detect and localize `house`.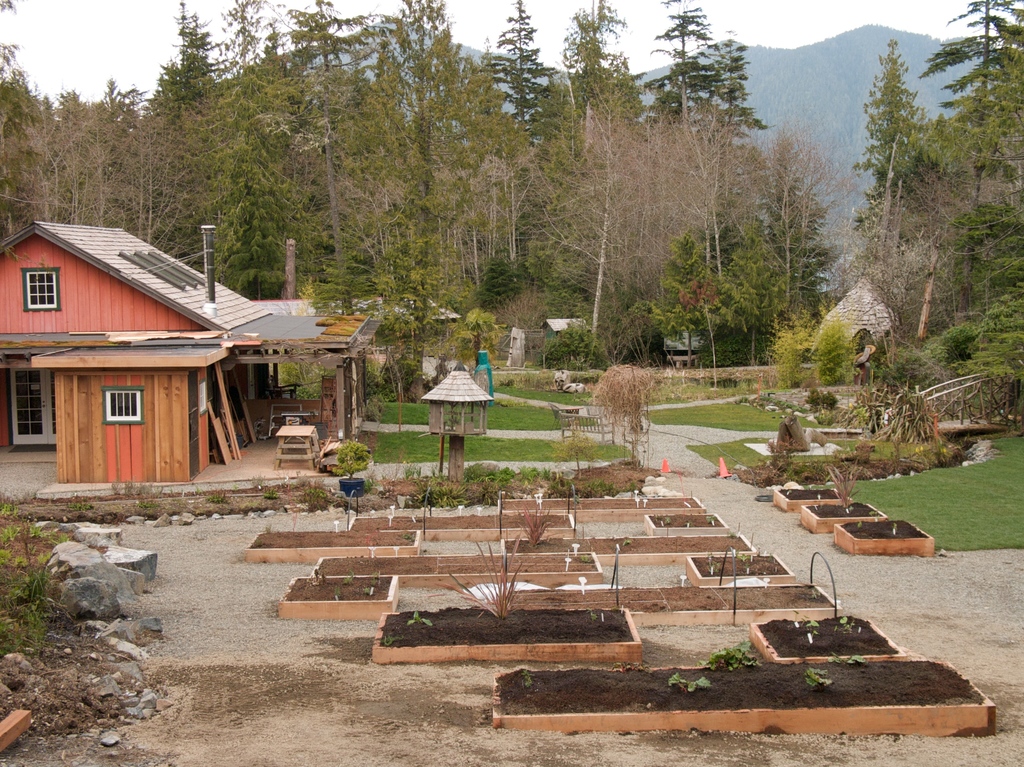
Localized at bbox=(15, 211, 358, 504).
